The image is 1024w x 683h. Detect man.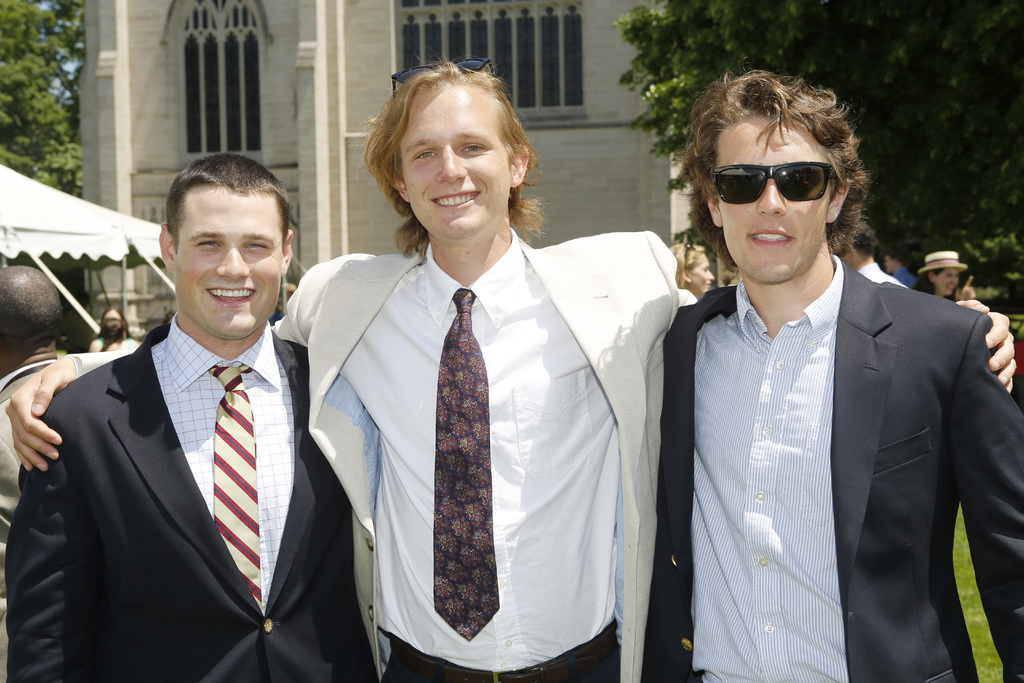
Detection: <bbox>2, 59, 1018, 682</bbox>.
